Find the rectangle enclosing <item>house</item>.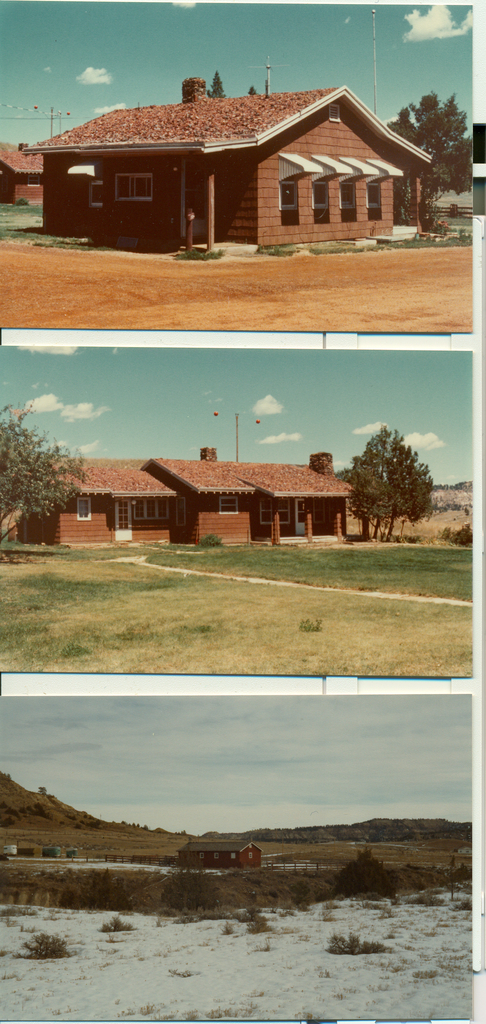
locate(143, 449, 255, 547).
